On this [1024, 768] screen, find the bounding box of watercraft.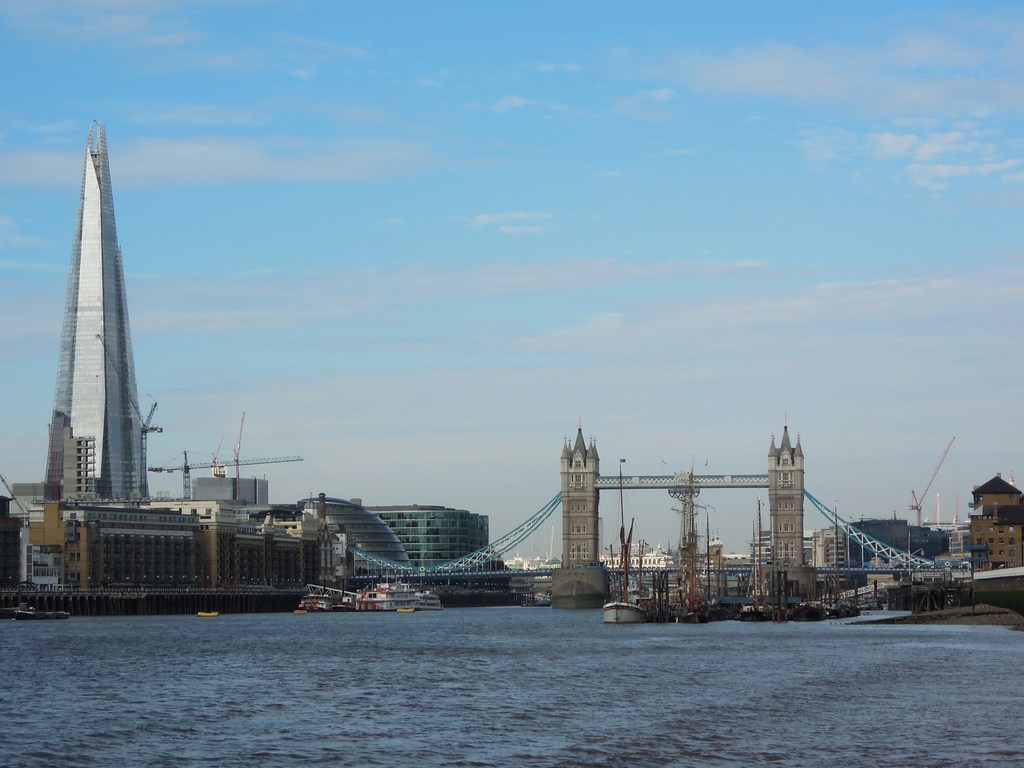
Bounding box: [604,593,650,622].
